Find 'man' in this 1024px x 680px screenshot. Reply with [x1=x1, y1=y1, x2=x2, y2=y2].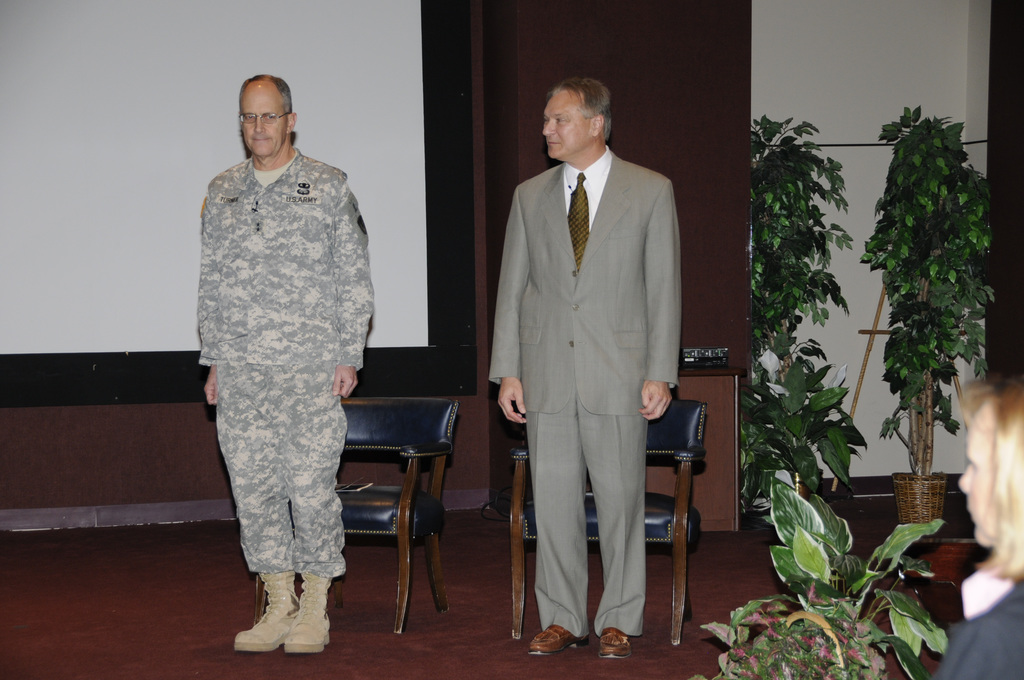
[x1=184, y1=74, x2=373, y2=640].
